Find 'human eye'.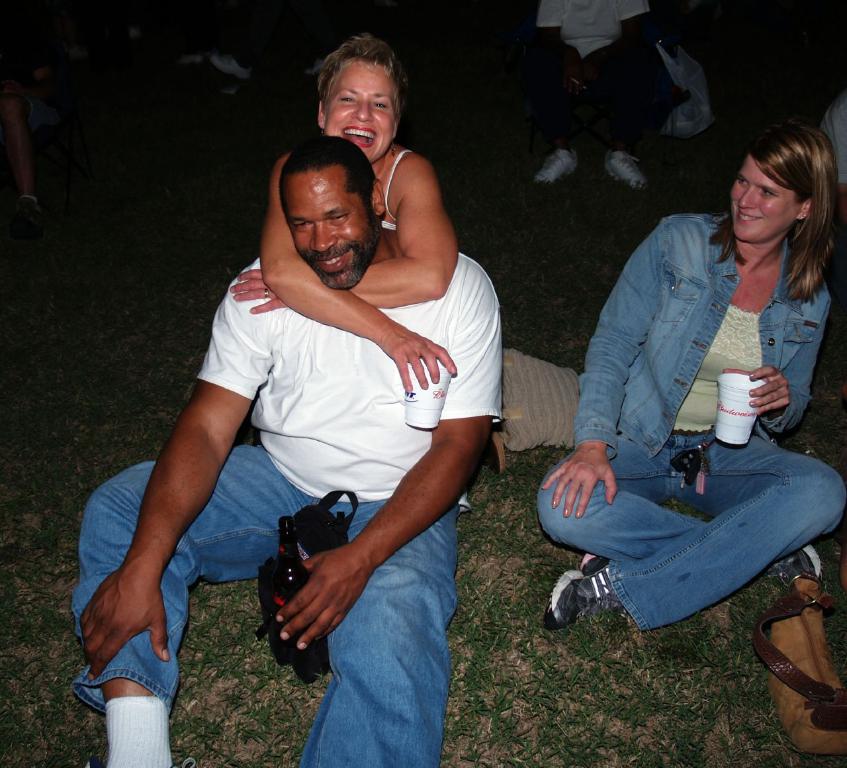
pyautogui.locateOnScreen(294, 218, 314, 232).
